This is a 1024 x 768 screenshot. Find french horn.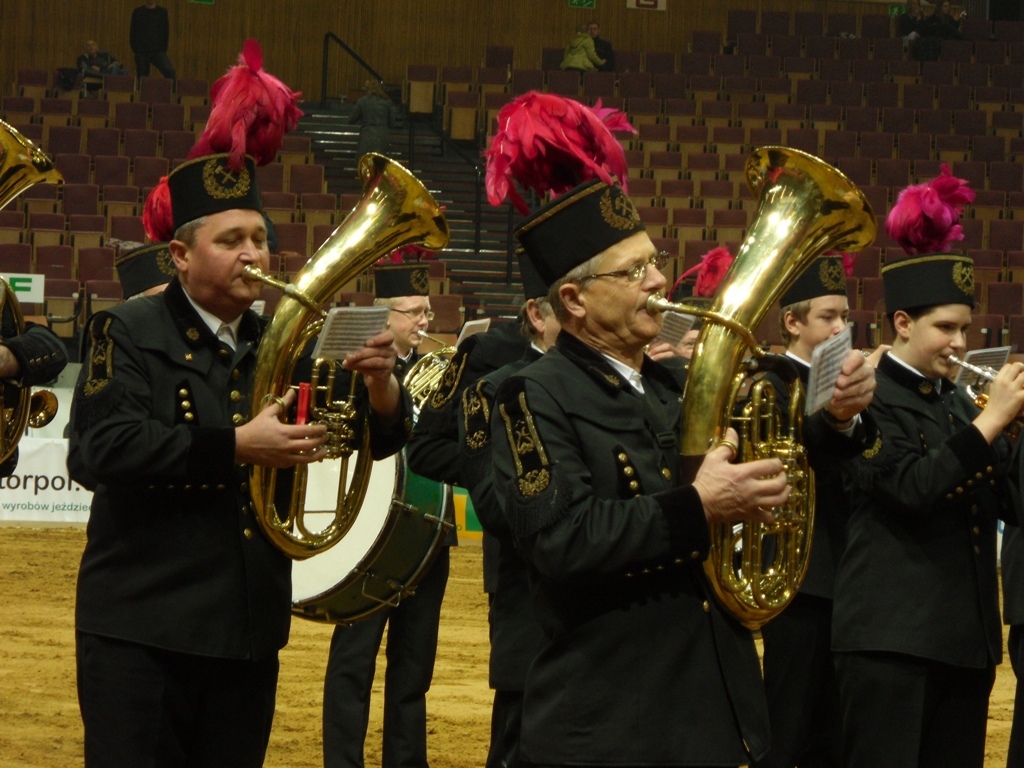
Bounding box: [29, 385, 66, 435].
